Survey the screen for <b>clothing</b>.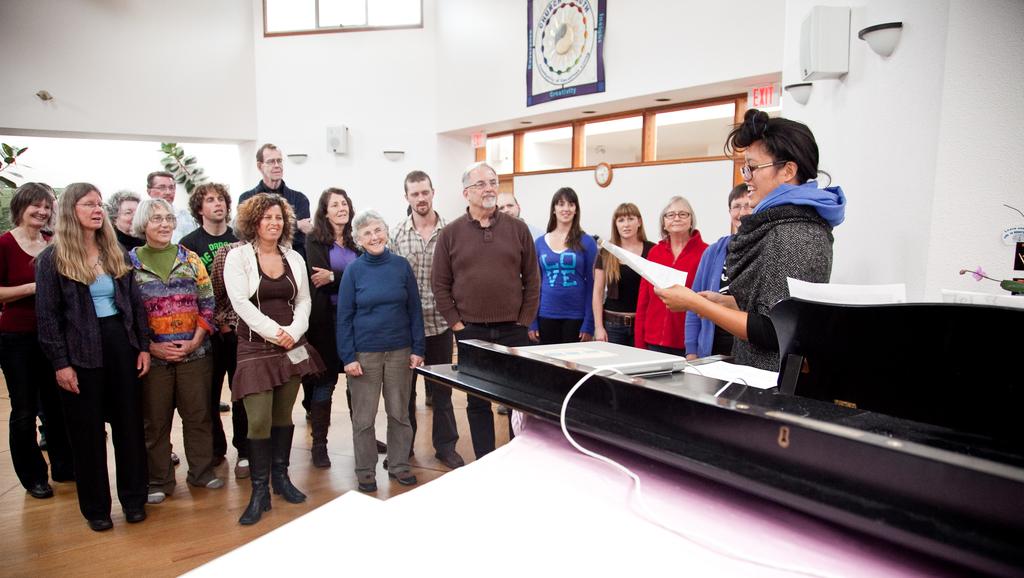
Survey found: (x1=539, y1=215, x2=600, y2=327).
